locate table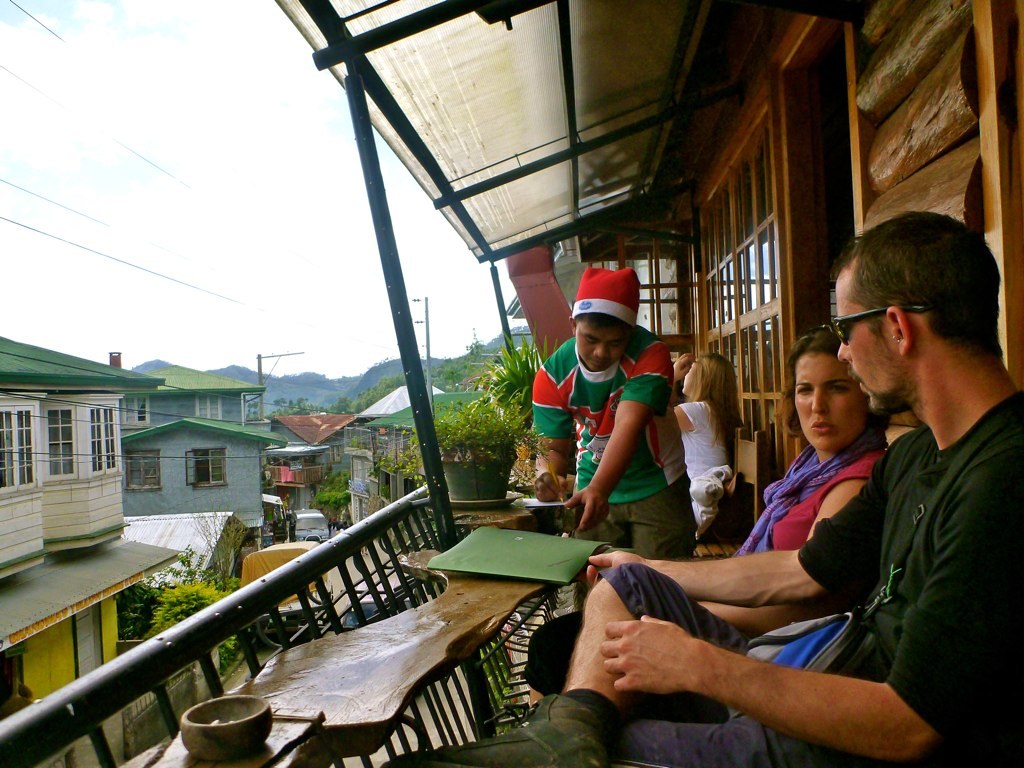
{"left": 133, "top": 547, "right": 609, "bottom": 767}
